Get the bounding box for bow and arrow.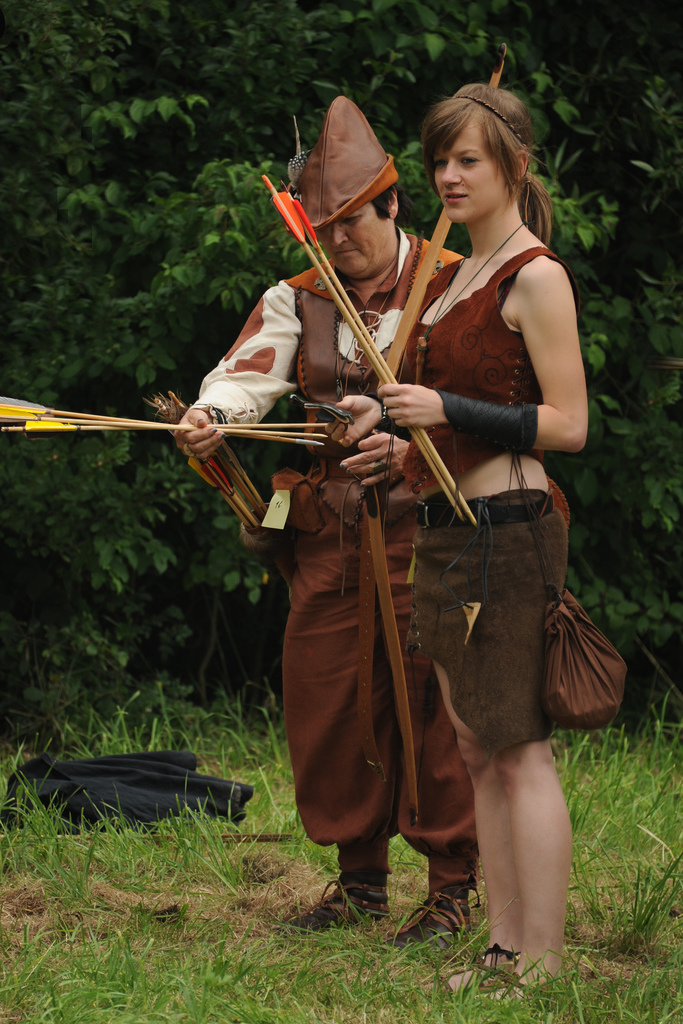
crop(261, 178, 483, 531).
